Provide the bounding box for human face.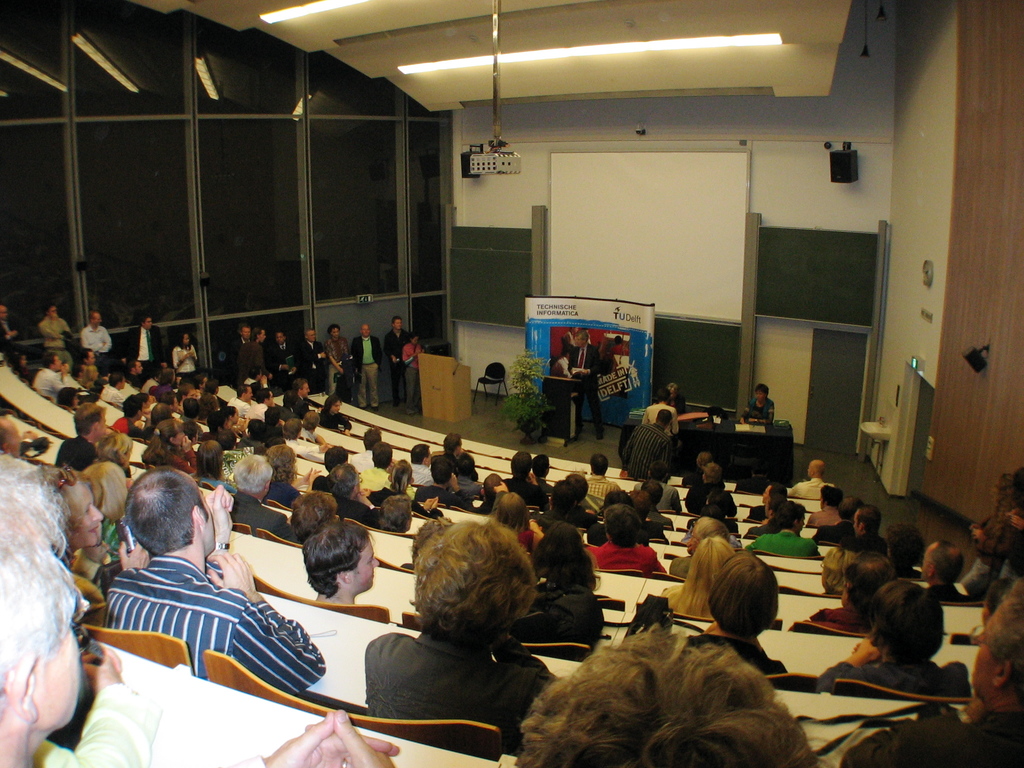
{"left": 250, "top": 390, "right": 252, "bottom": 396}.
